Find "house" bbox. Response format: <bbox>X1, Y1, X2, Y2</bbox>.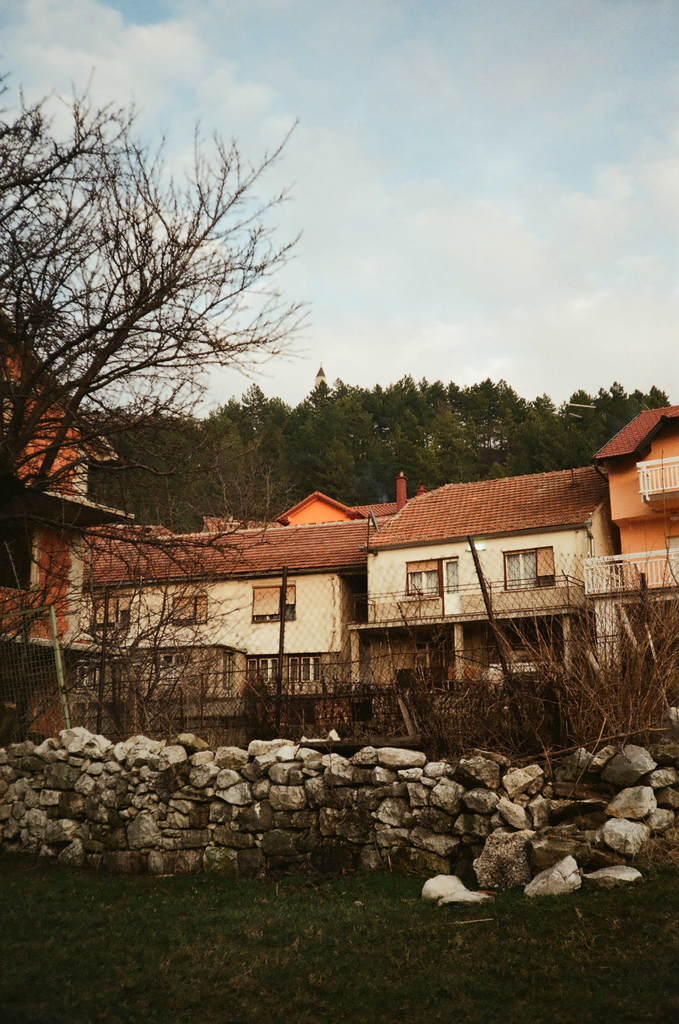
<bbox>0, 303, 676, 744</bbox>.
